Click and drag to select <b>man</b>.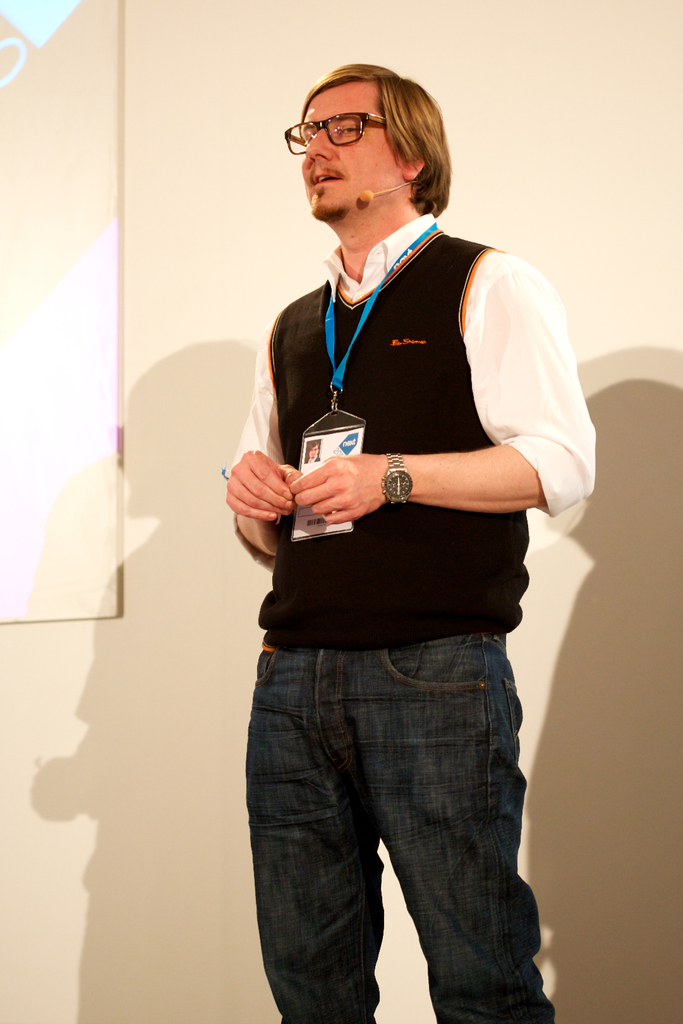
Selection: l=202, t=60, r=585, b=998.
